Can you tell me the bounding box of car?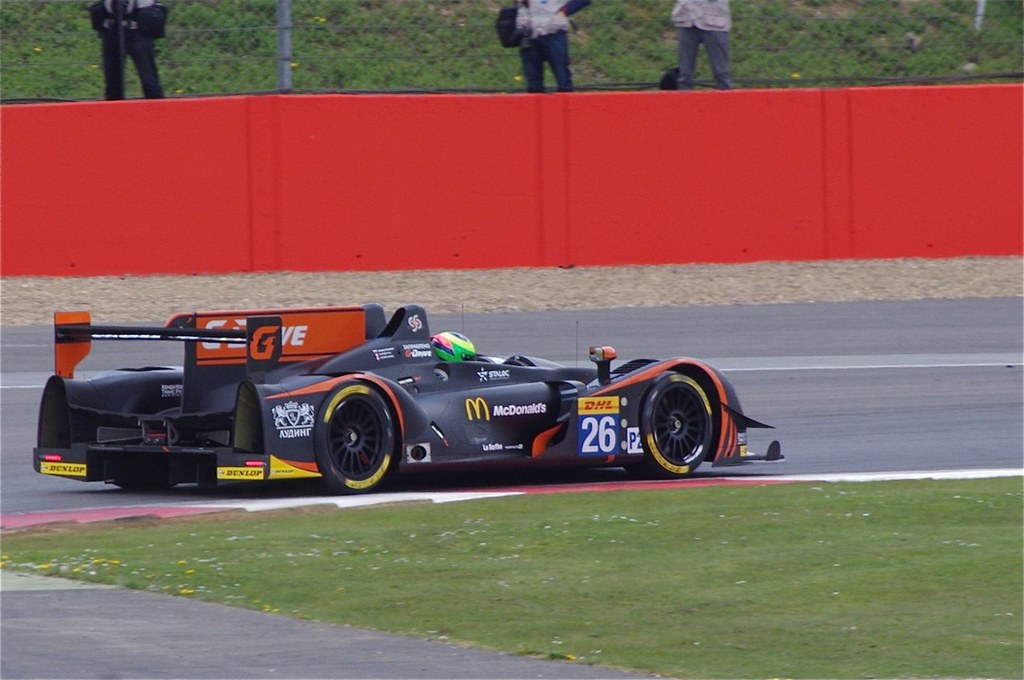
pyautogui.locateOnScreen(33, 308, 787, 493).
